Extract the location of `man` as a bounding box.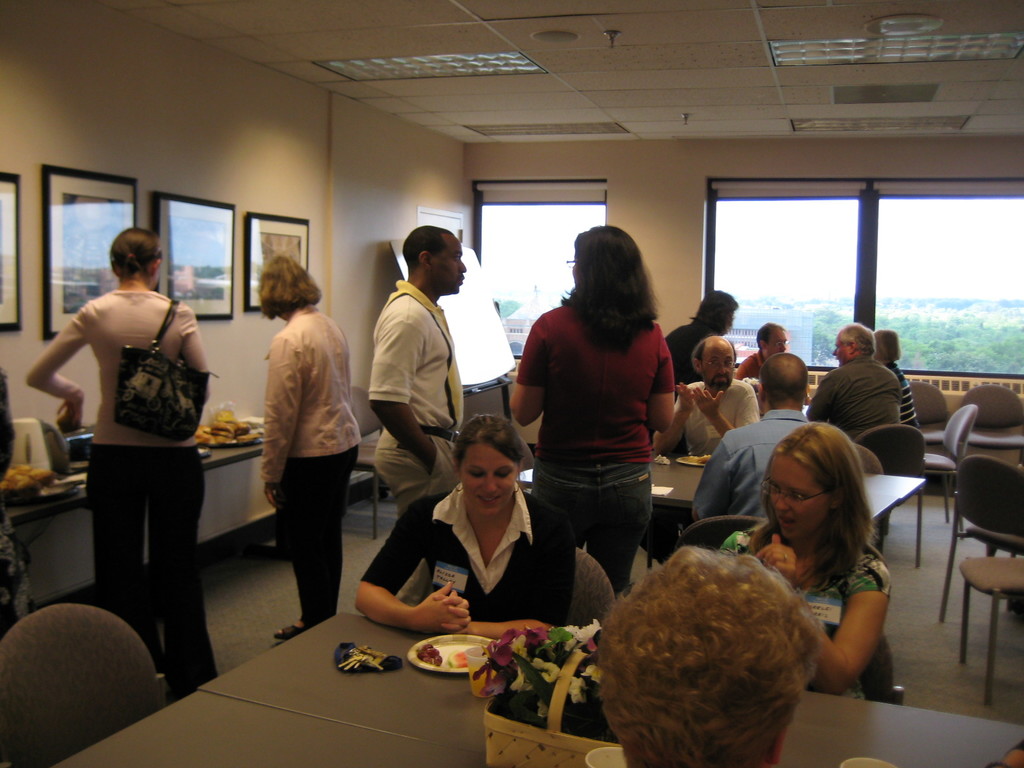
732/318/790/384.
